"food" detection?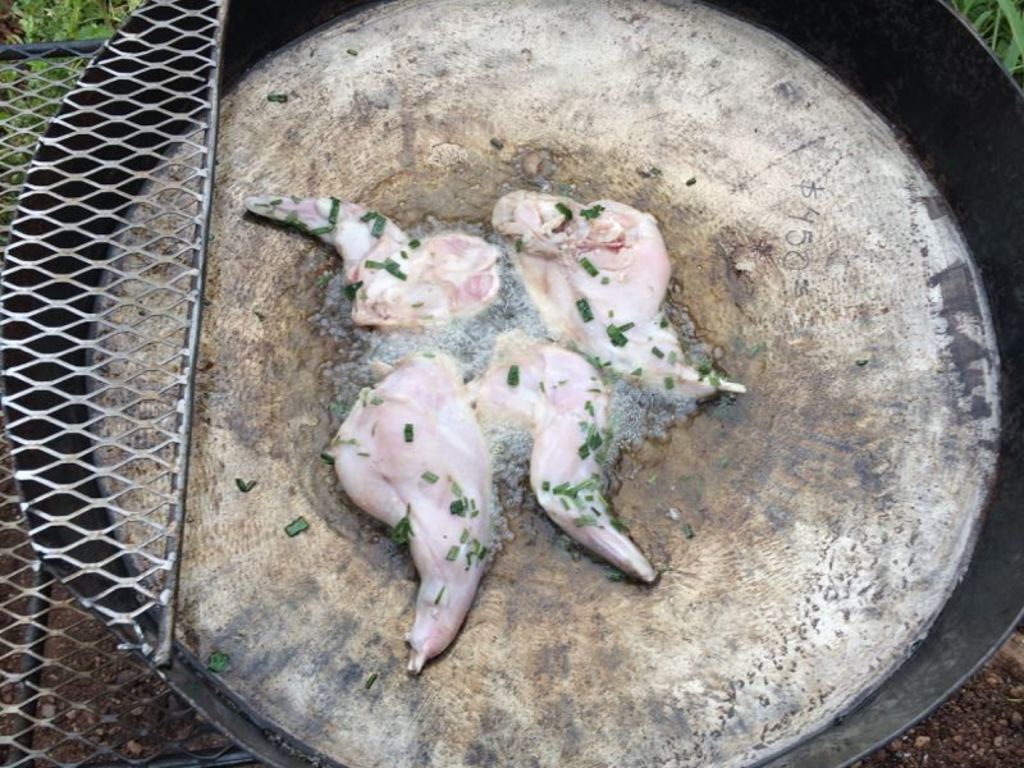
335 358 513 622
